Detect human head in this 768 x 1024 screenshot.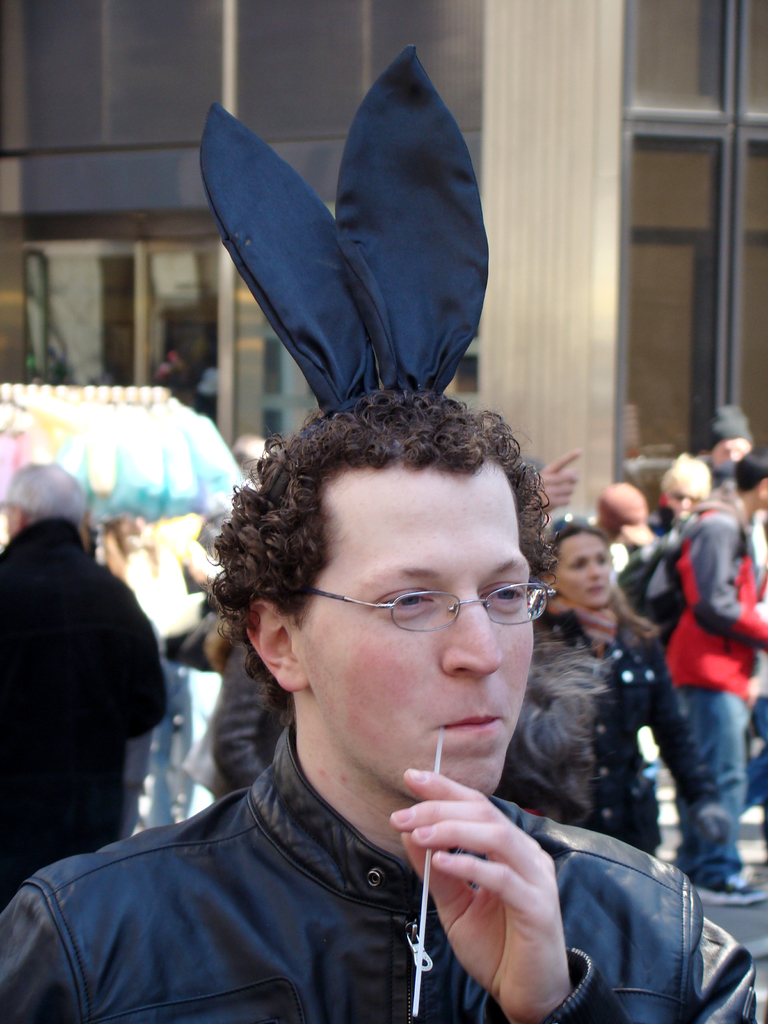
Detection: box(596, 481, 647, 541).
